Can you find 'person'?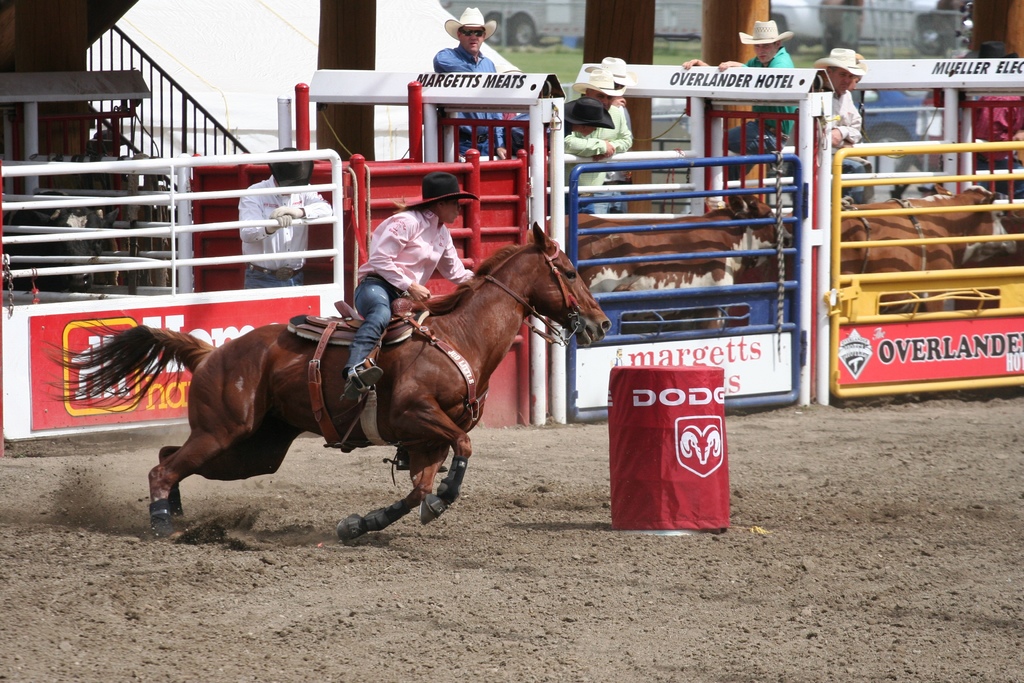
Yes, bounding box: <box>963,39,1023,199</box>.
